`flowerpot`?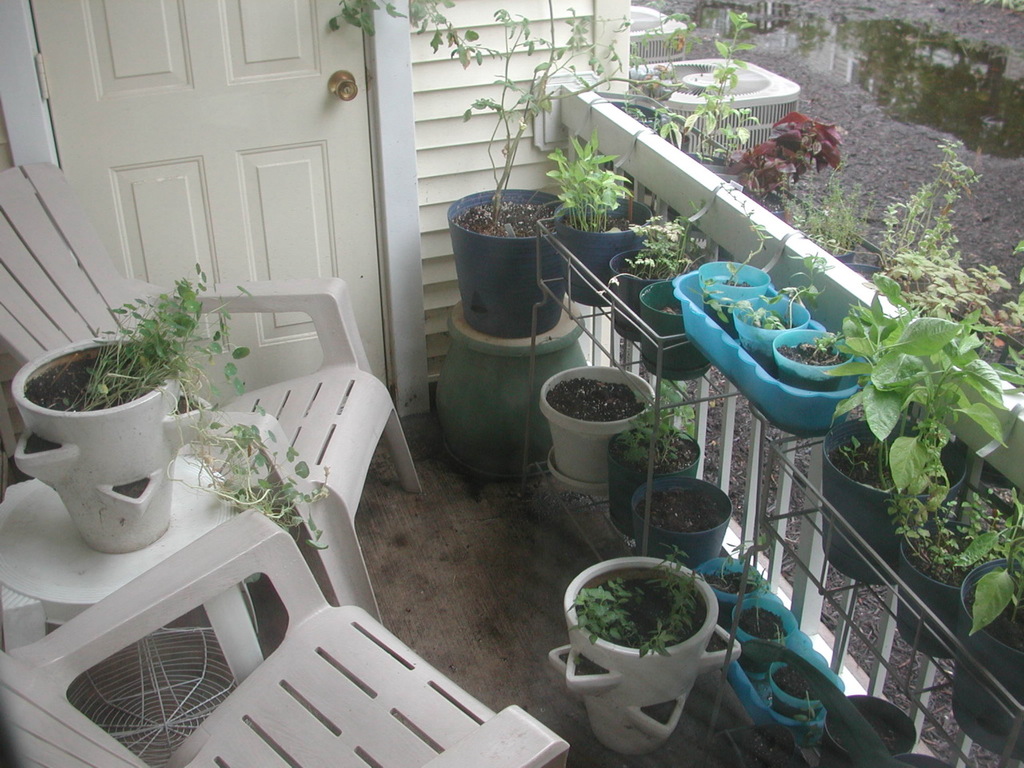
(left=10, top=334, right=210, bottom=552)
